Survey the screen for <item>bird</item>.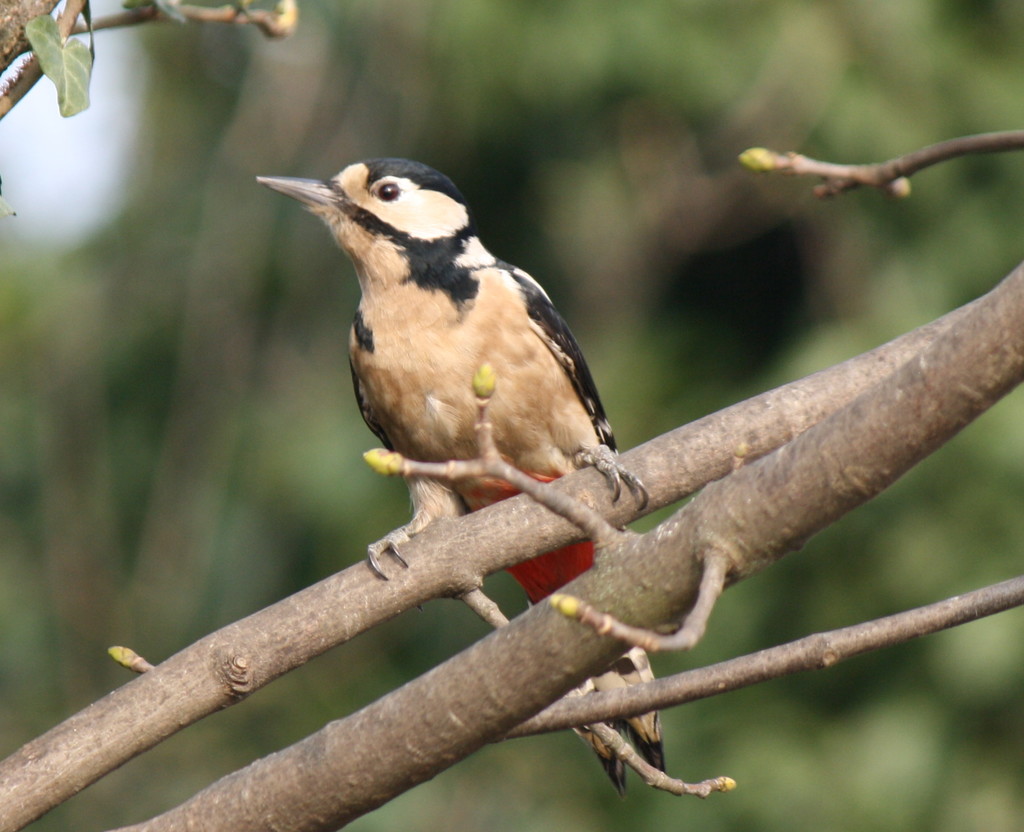
Survey found: locate(287, 151, 730, 736).
